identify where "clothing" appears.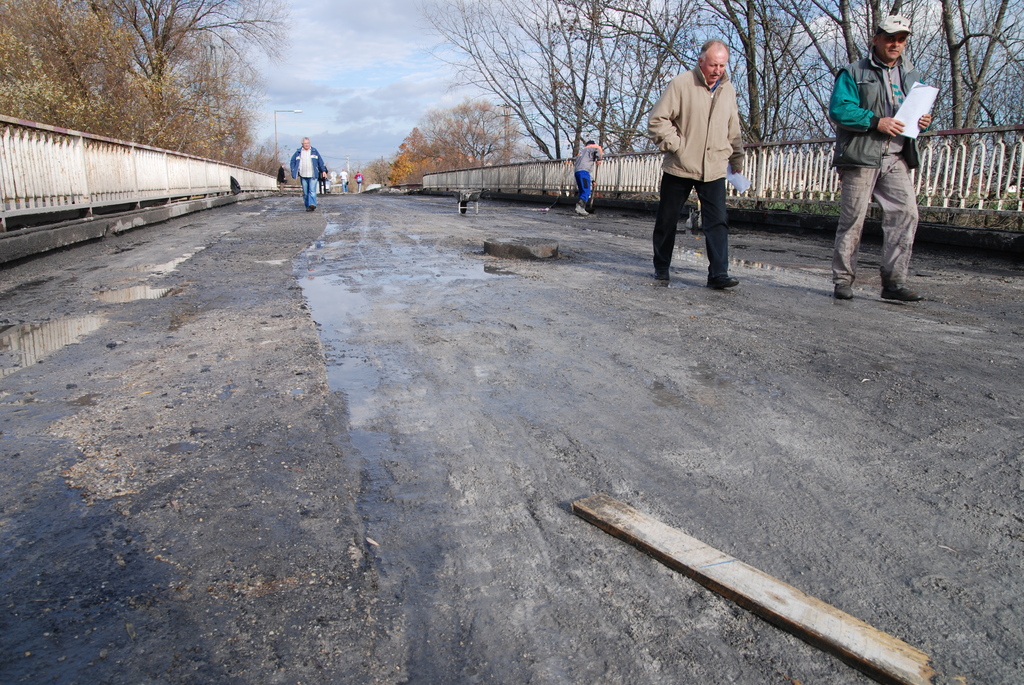
Appears at {"left": 574, "top": 146, "right": 602, "bottom": 203}.
